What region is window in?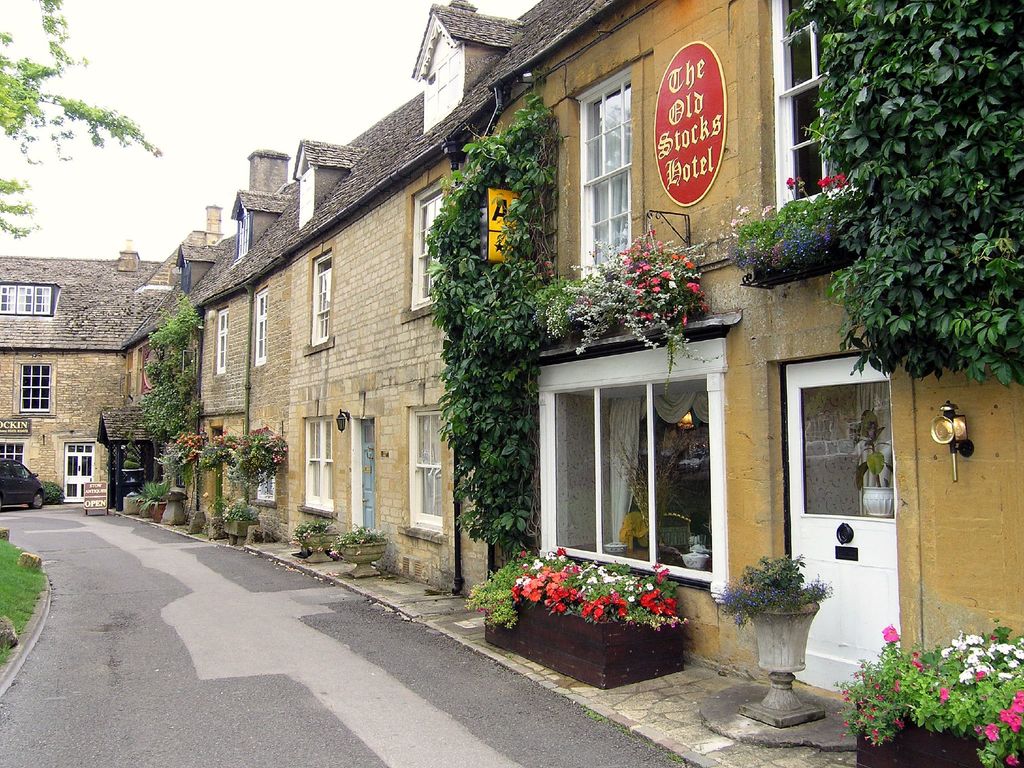
box=[525, 306, 737, 607].
